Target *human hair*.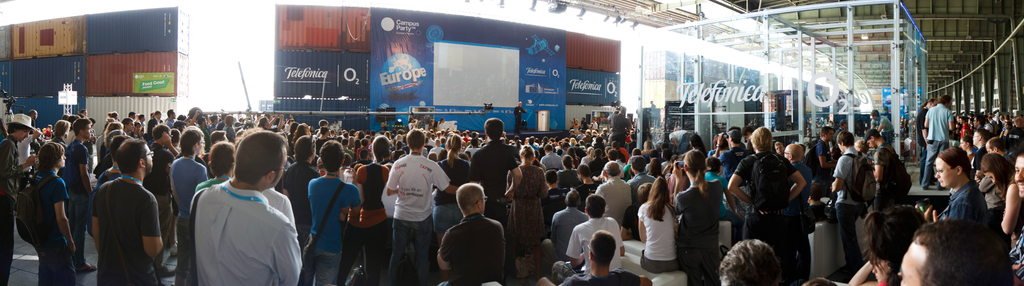
Target region: (left=716, top=236, right=782, bottom=285).
